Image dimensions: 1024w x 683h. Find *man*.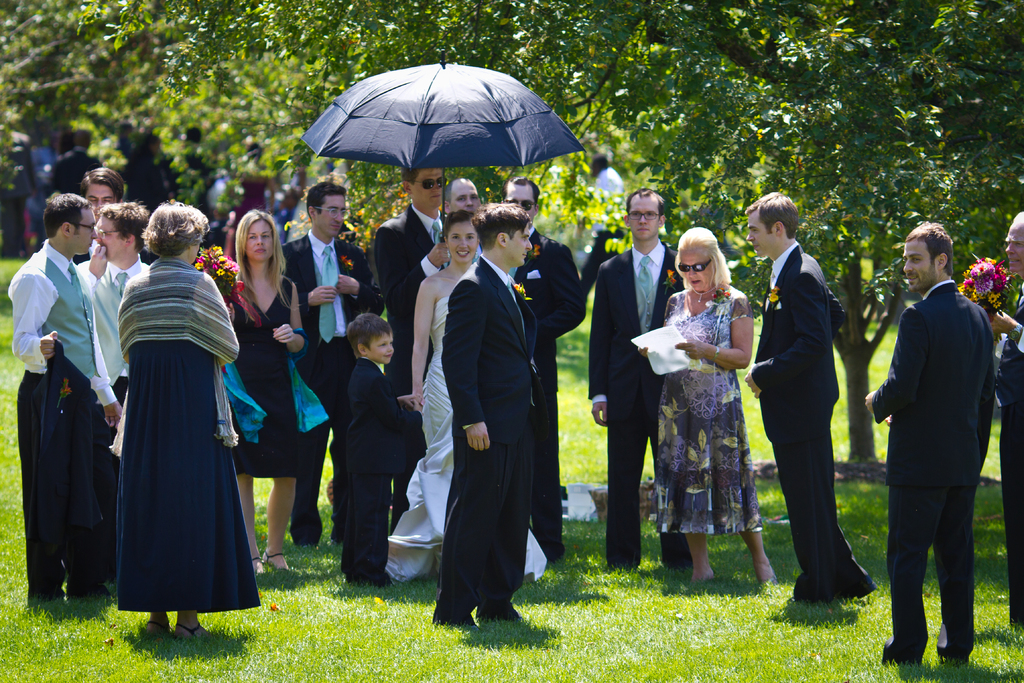
80 168 125 265.
